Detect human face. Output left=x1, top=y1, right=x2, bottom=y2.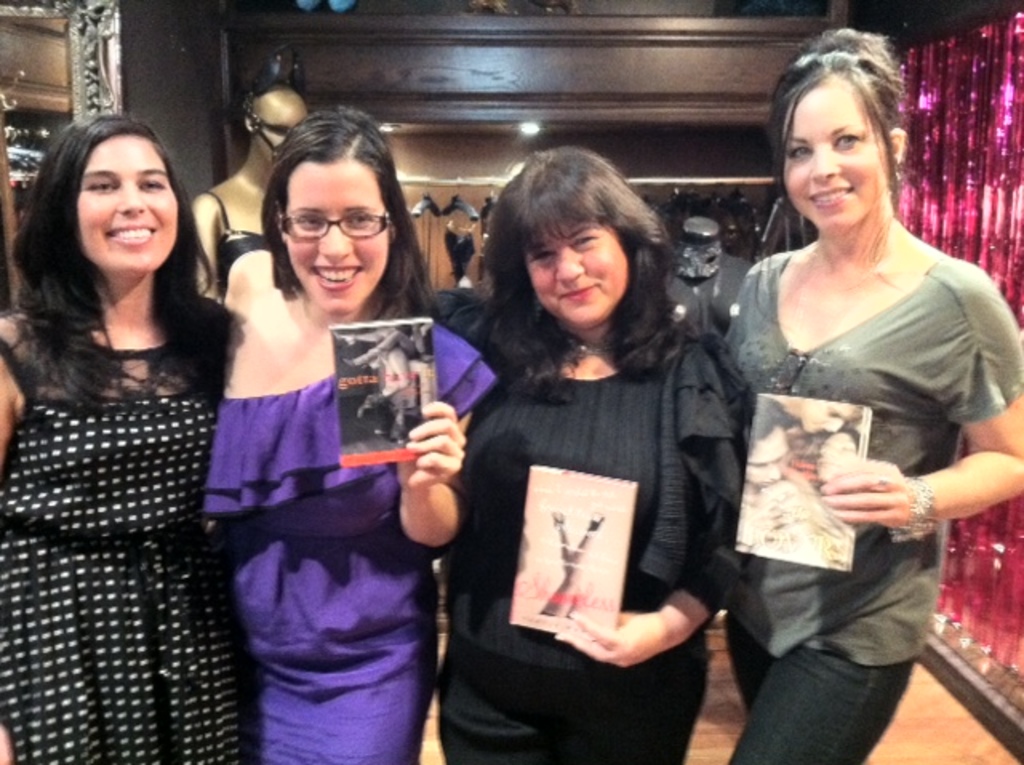
left=782, top=78, right=888, bottom=232.
